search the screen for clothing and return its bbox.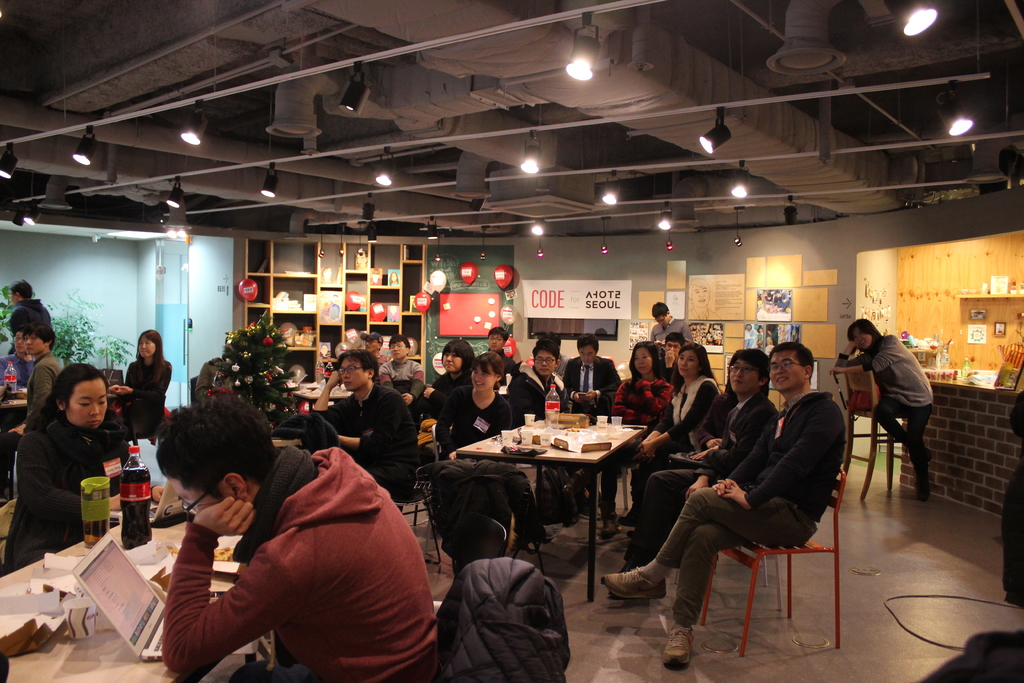
Found: BBox(616, 388, 778, 573).
